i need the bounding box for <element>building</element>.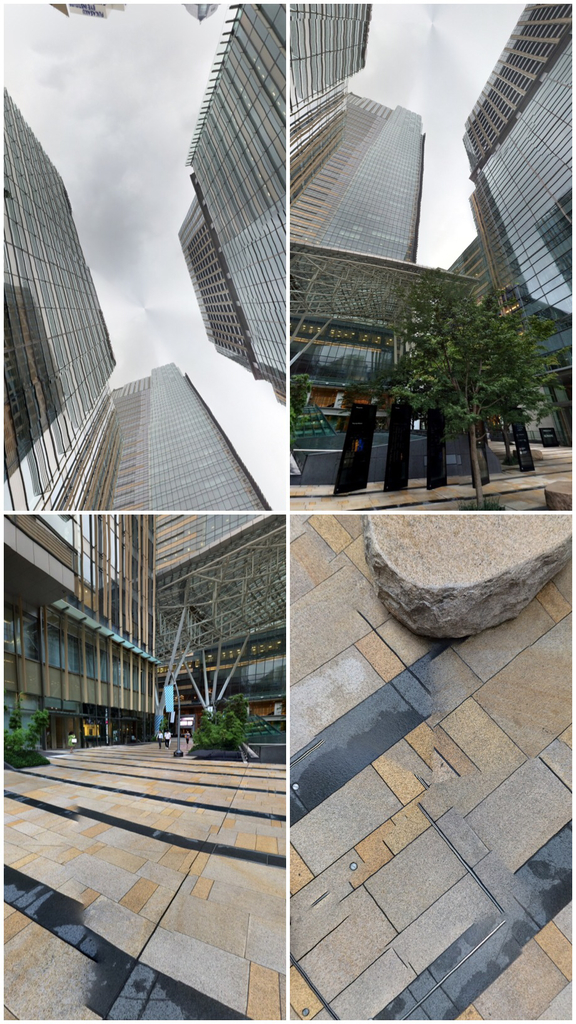
Here it is: [470, 4, 573, 445].
